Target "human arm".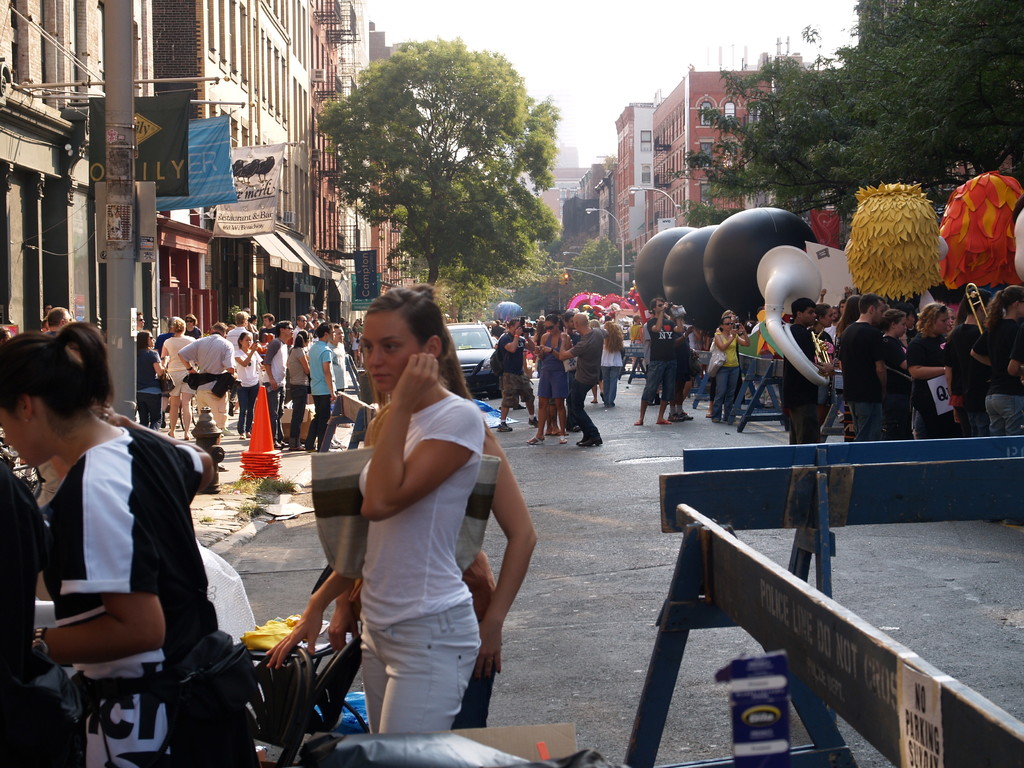
Target region: left=549, top=331, right=578, bottom=362.
